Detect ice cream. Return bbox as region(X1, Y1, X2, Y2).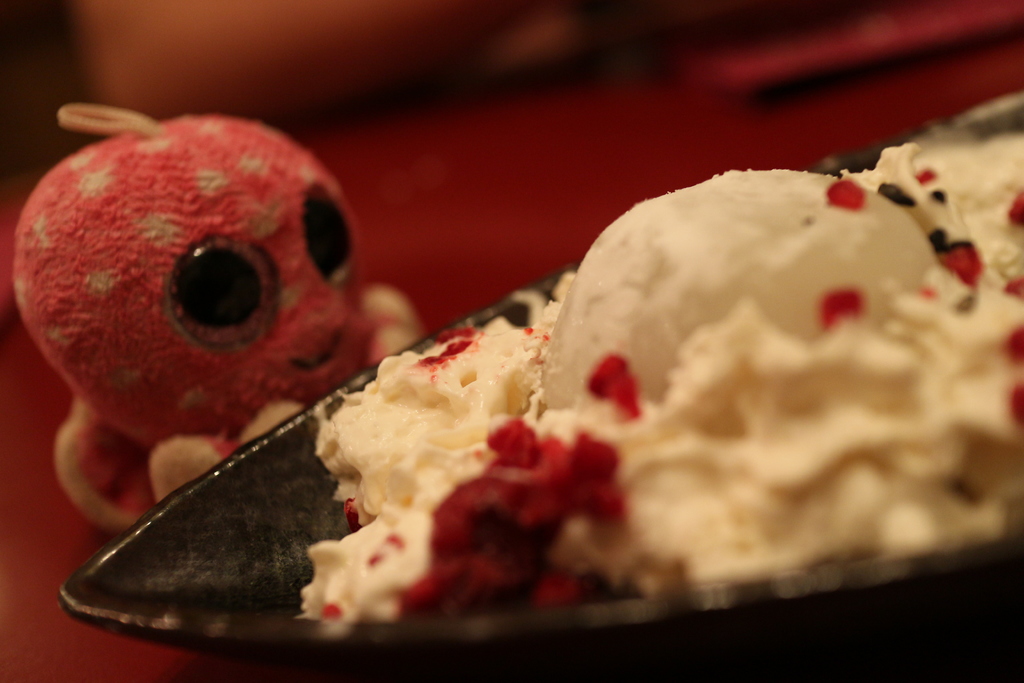
region(205, 107, 986, 675).
